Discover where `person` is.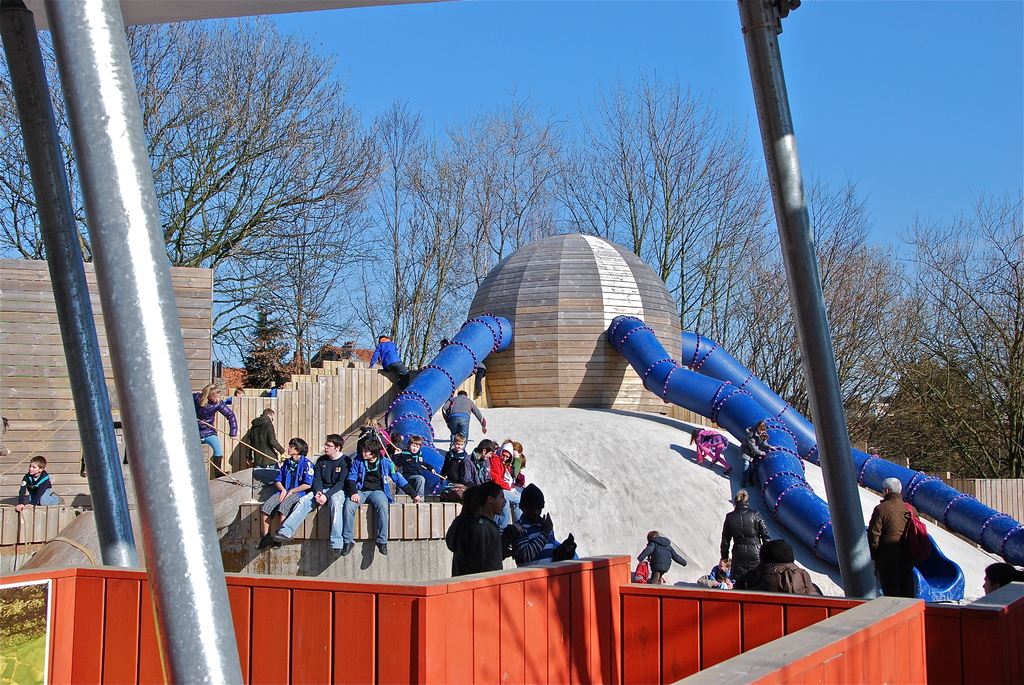
Discovered at 872:476:925:594.
